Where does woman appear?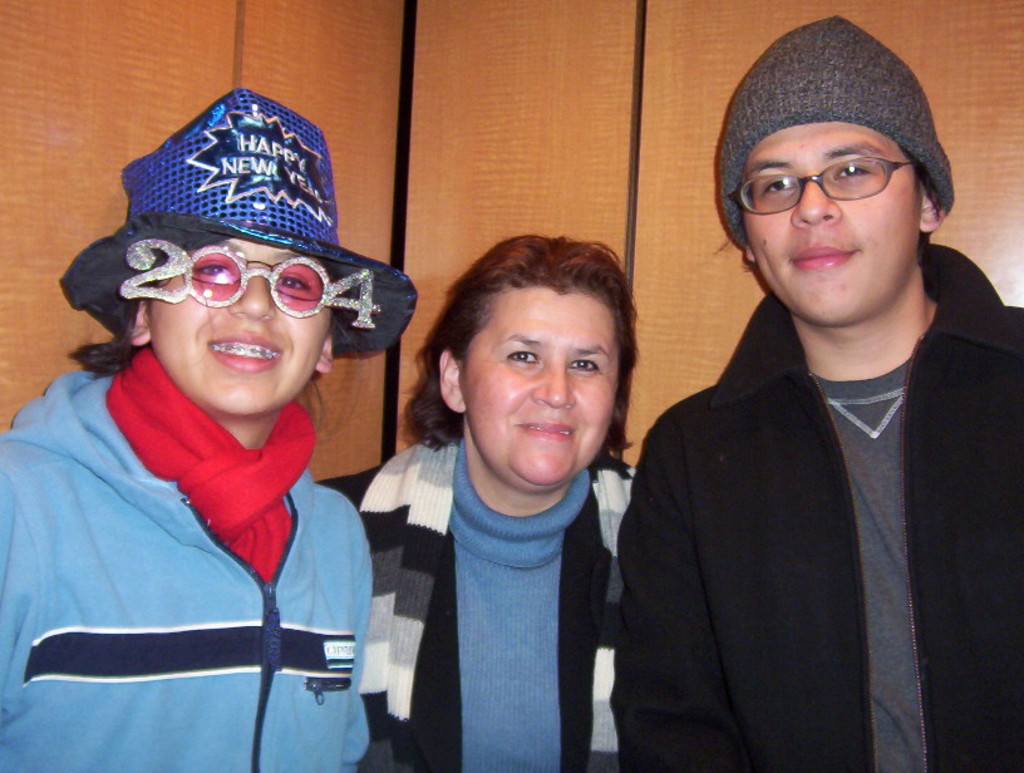
Appears at l=0, t=84, r=420, b=772.
